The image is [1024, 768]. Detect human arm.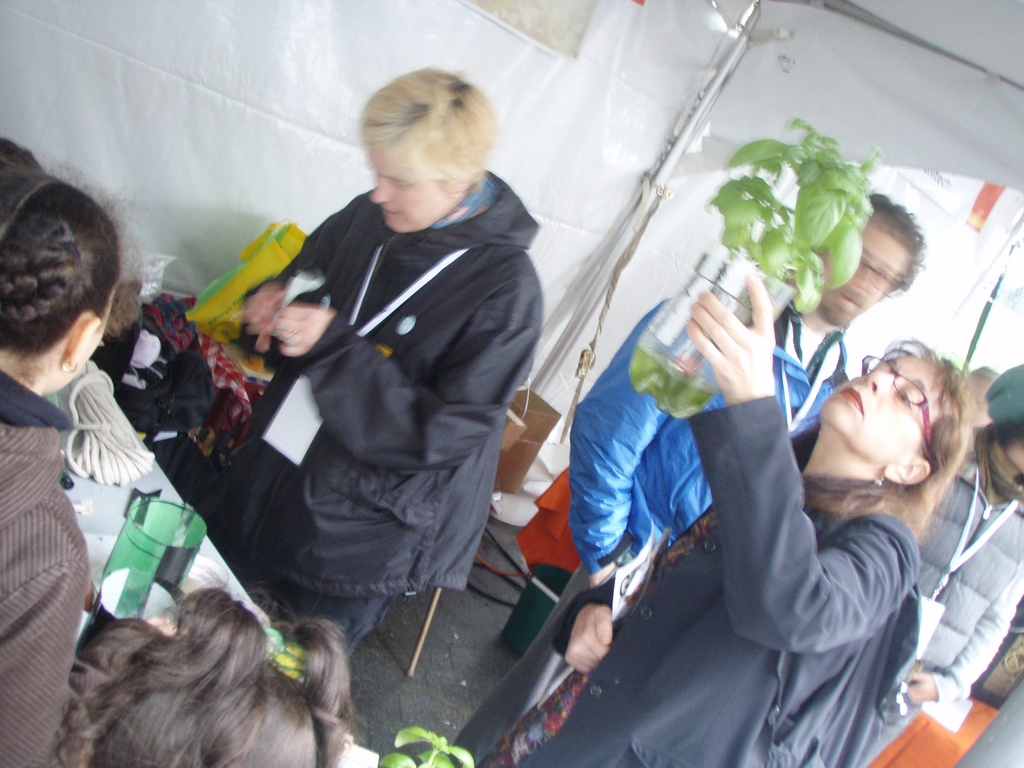
Detection: bbox=[0, 550, 93, 763].
